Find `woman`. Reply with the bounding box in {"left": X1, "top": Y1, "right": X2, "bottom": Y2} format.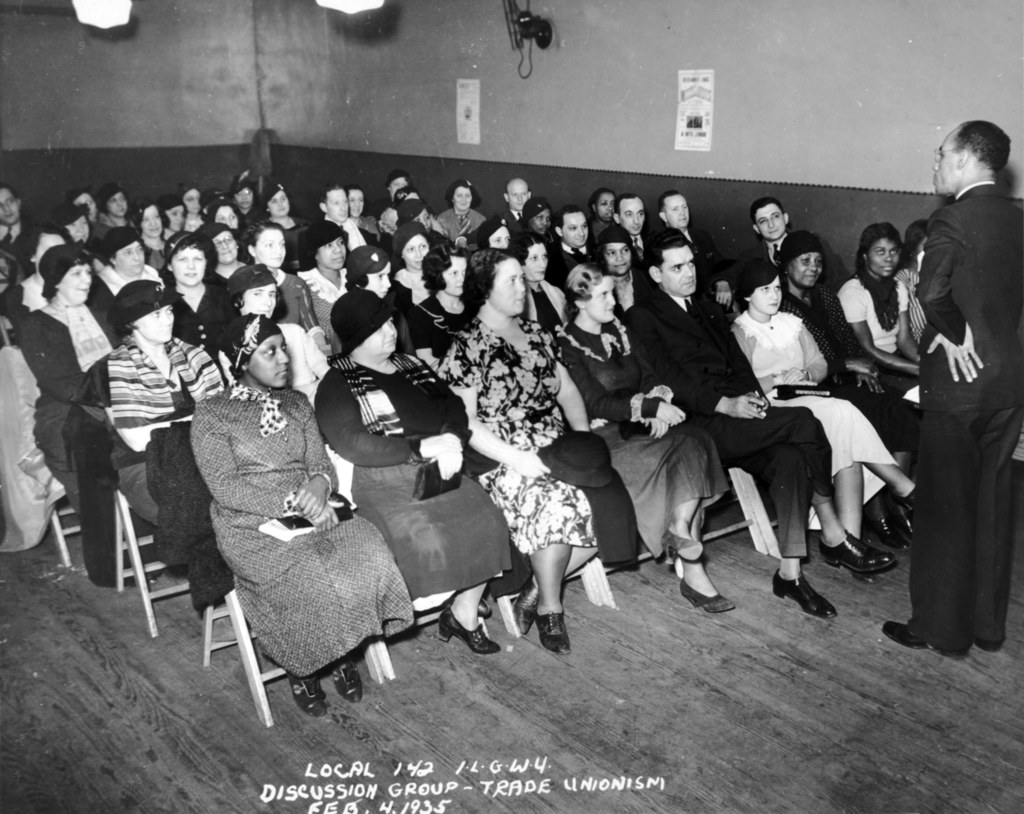
{"left": 134, "top": 204, "right": 174, "bottom": 265}.
